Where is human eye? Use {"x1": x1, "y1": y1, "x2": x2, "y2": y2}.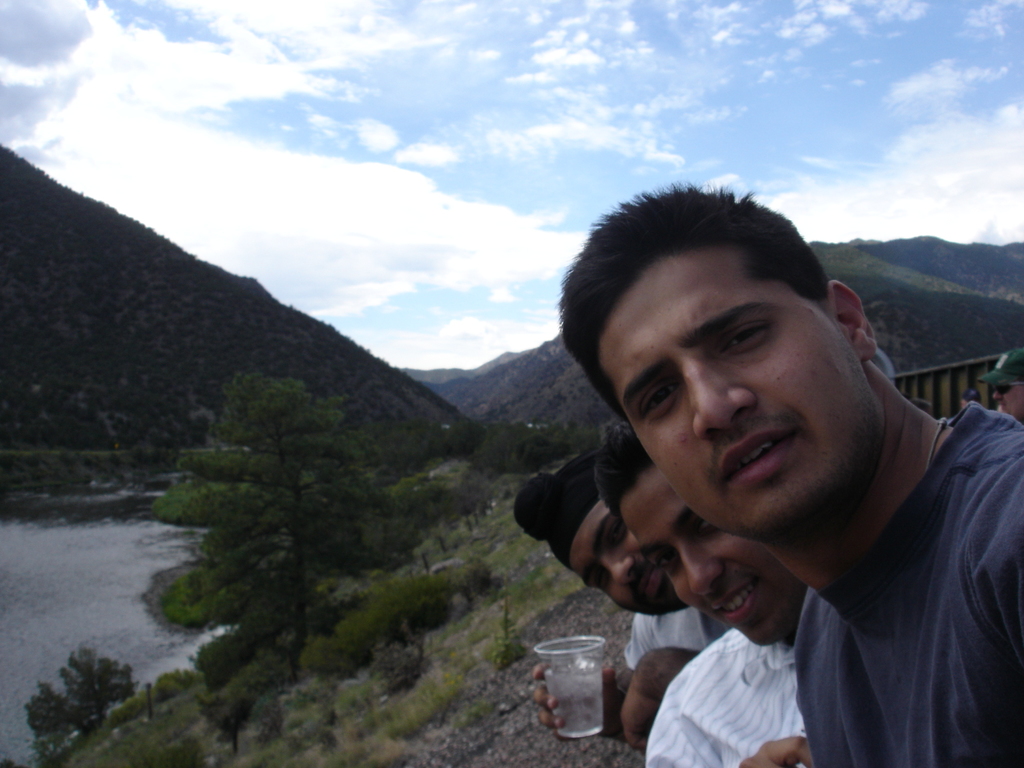
{"x1": 694, "y1": 520, "x2": 712, "y2": 535}.
